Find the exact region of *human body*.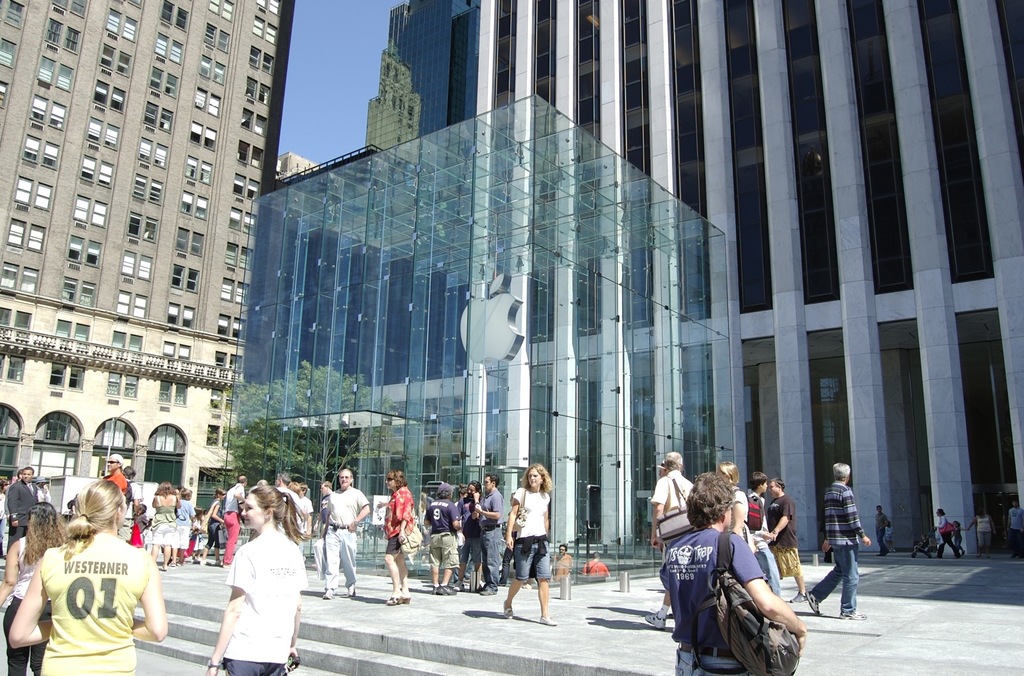
Exact region: box=[321, 469, 369, 600].
